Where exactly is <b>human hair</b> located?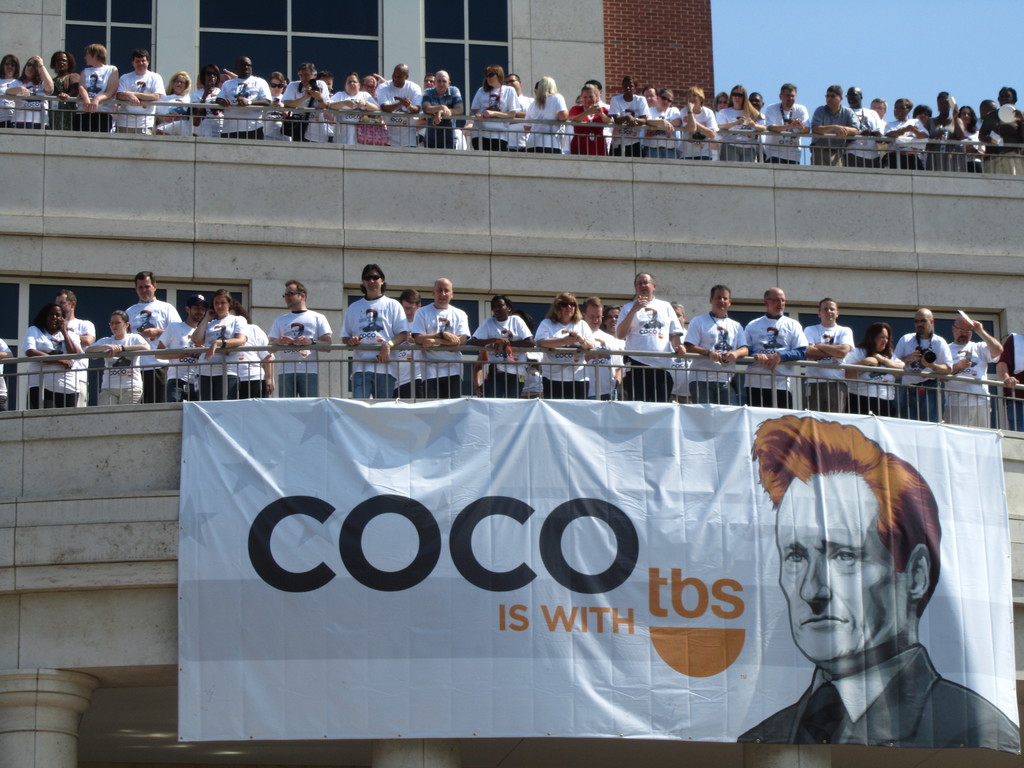
Its bounding box is [x1=112, y1=309, x2=132, y2=330].
